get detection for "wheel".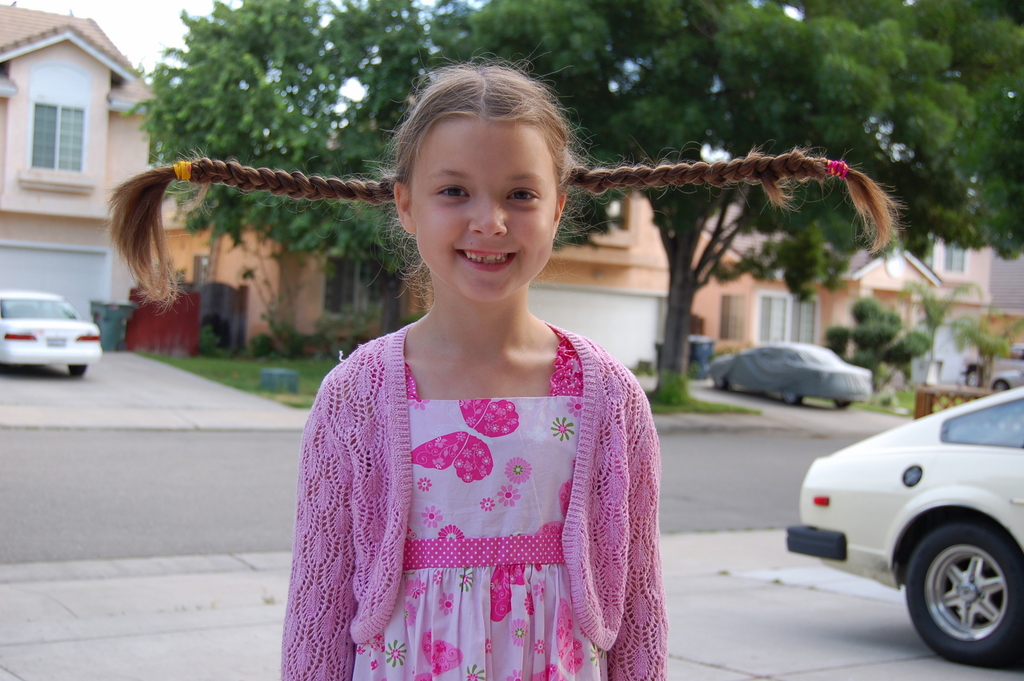
Detection: [left=713, top=380, right=724, bottom=388].
